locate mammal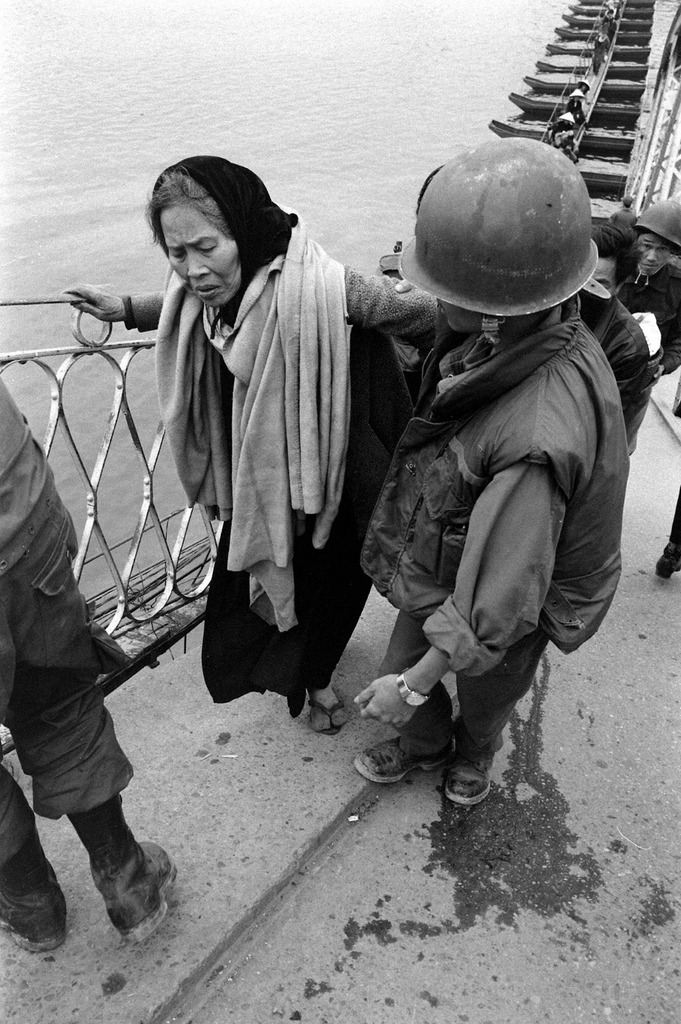
<region>576, 223, 655, 438</region>
